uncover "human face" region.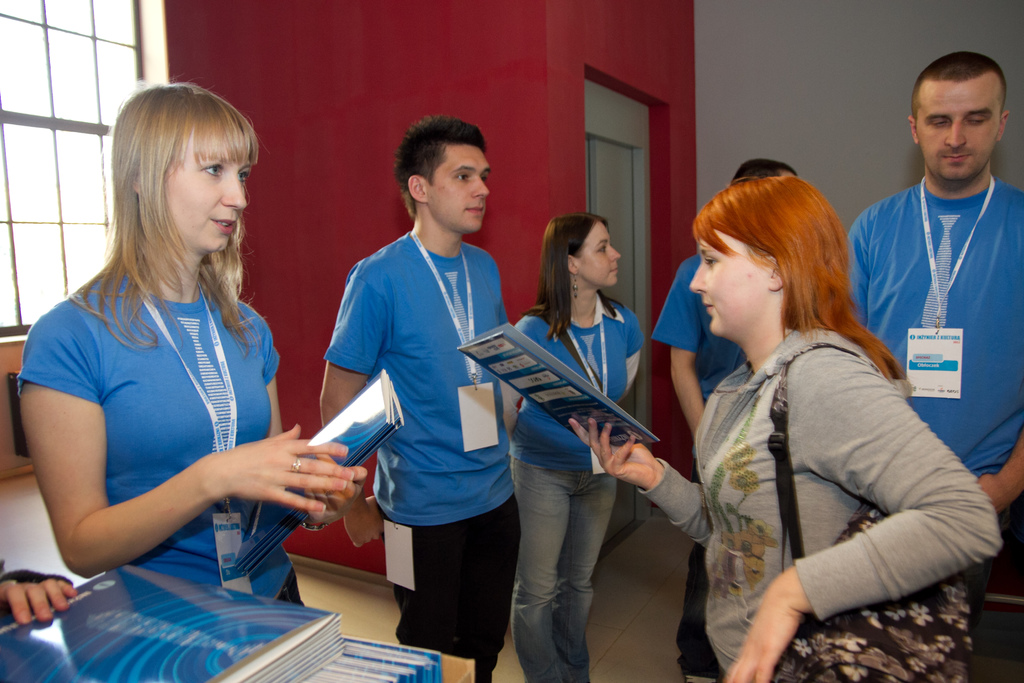
Uncovered: [left=916, top=85, right=1002, bottom=181].
